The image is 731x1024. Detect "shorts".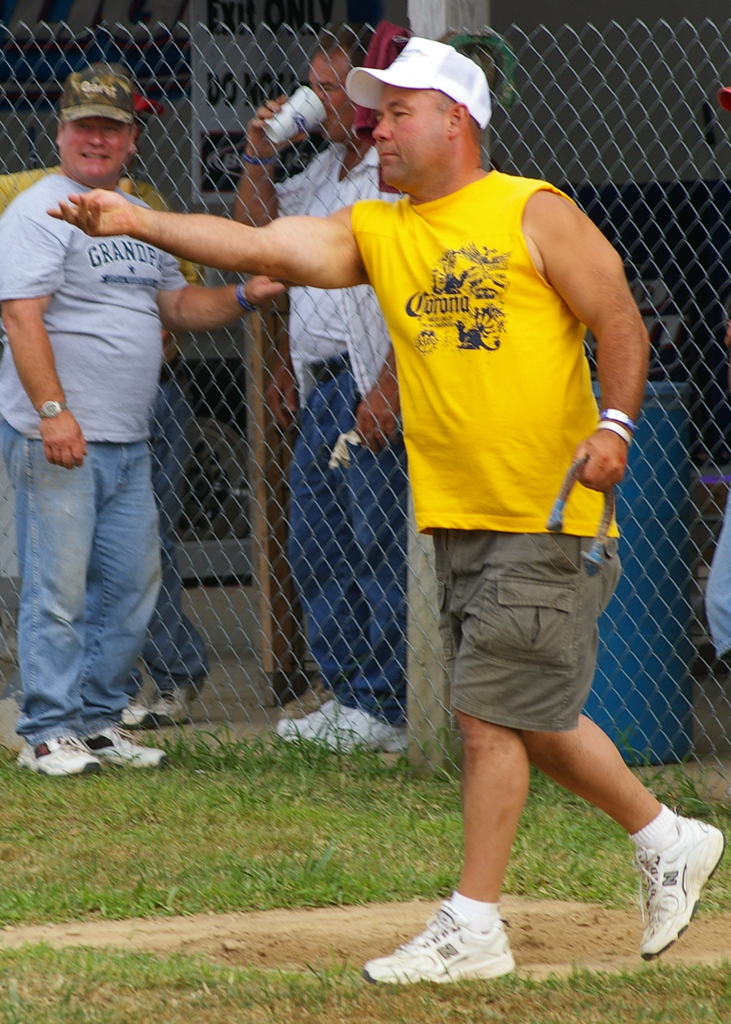
Detection: x1=432 y1=574 x2=623 y2=735.
